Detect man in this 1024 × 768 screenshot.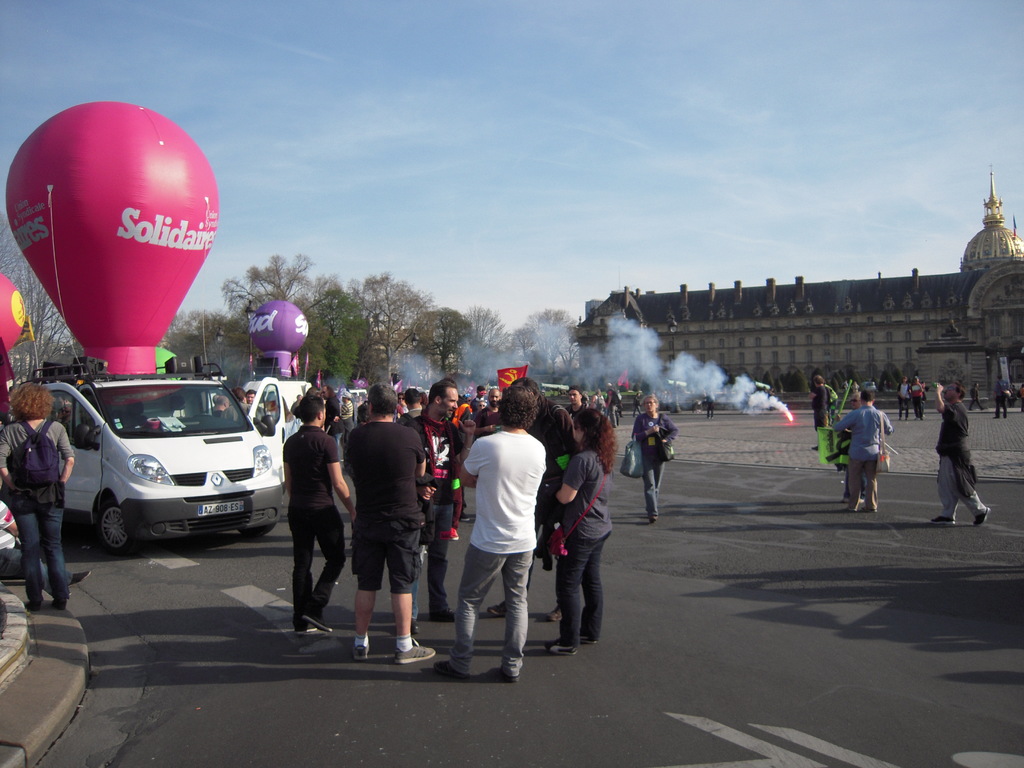
Detection: 563, 382, 589, 422.
